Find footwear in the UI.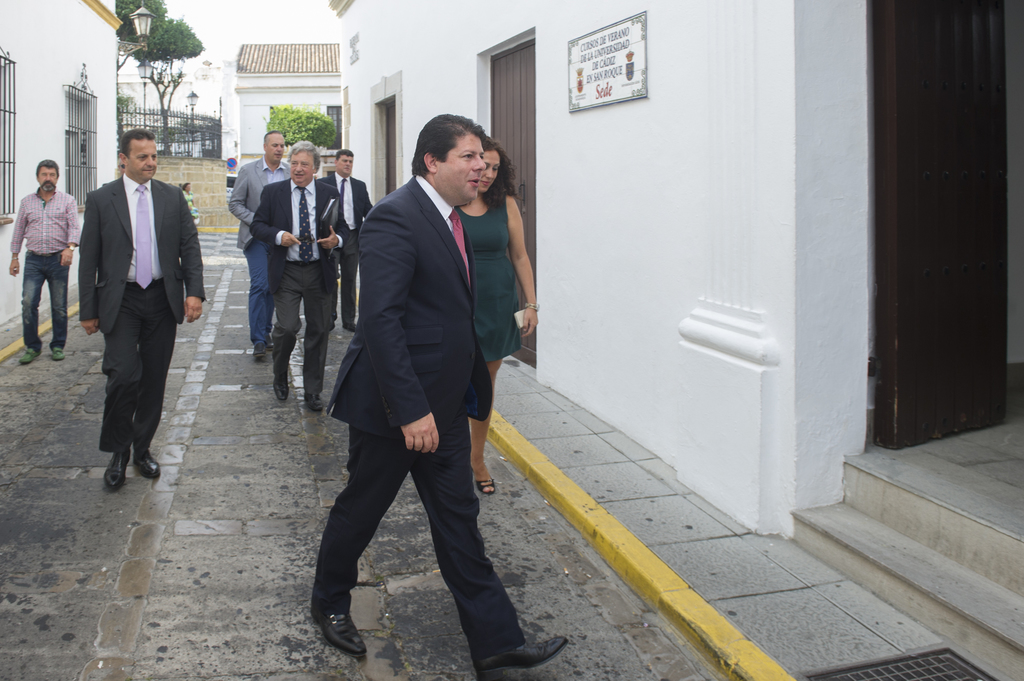
UI element at 308 584 367 664.
